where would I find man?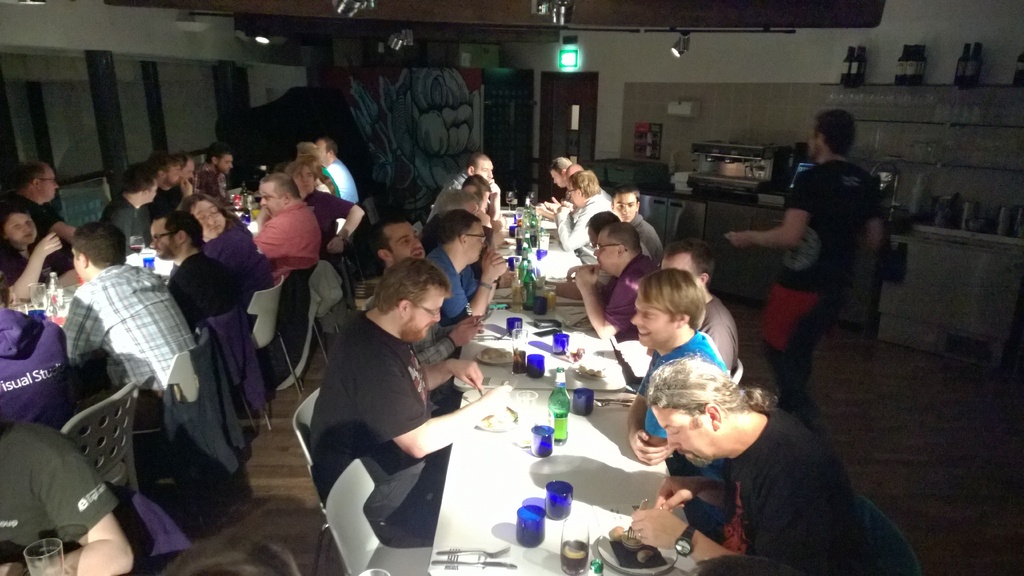
At left=540, top=156, right=591, bottom=225.
